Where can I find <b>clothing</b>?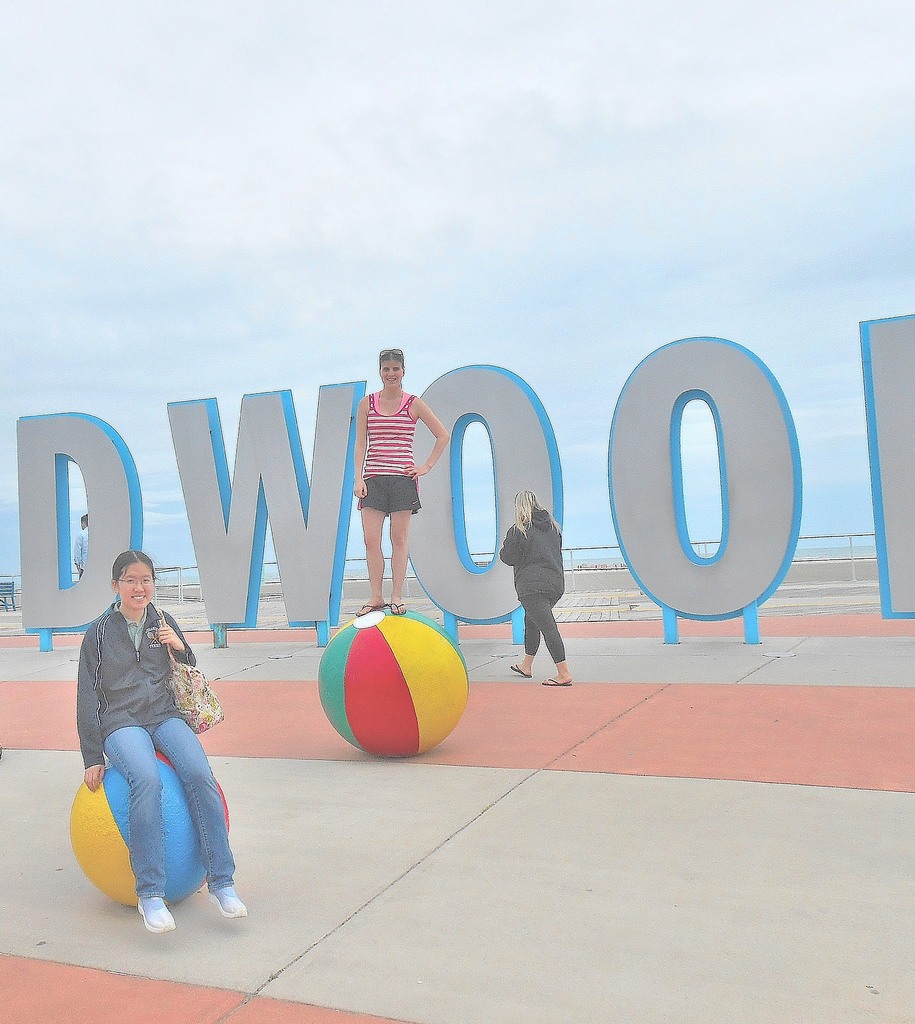
You can find it at (351,388,426,521).
